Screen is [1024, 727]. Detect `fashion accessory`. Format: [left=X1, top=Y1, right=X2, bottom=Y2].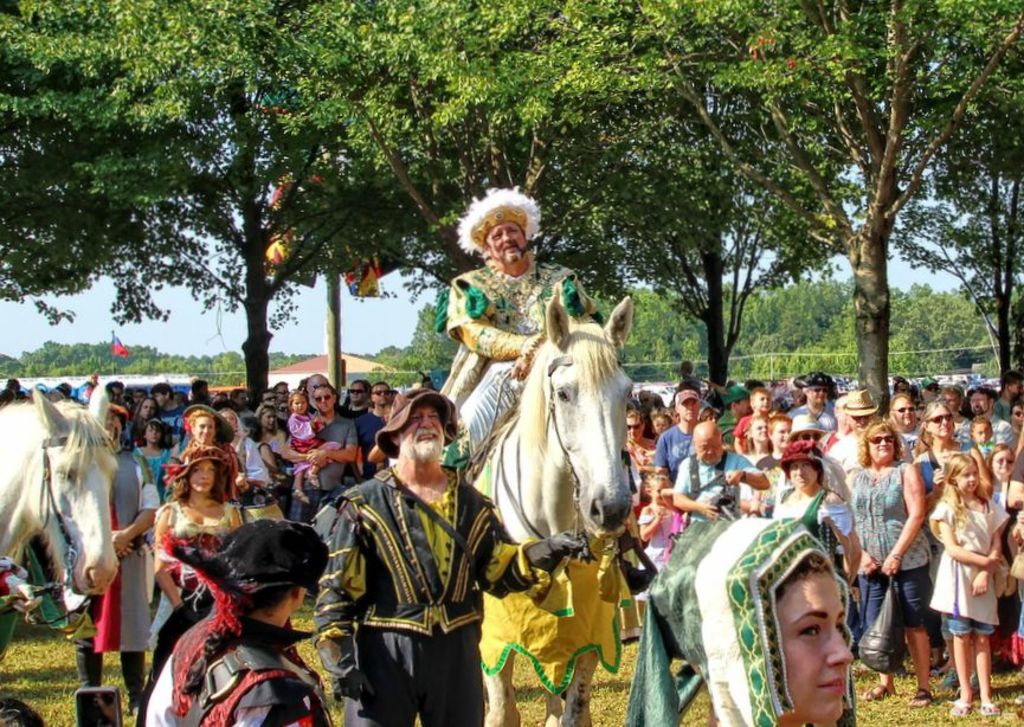
[left=838, top=393, right=877, bottom=417].
